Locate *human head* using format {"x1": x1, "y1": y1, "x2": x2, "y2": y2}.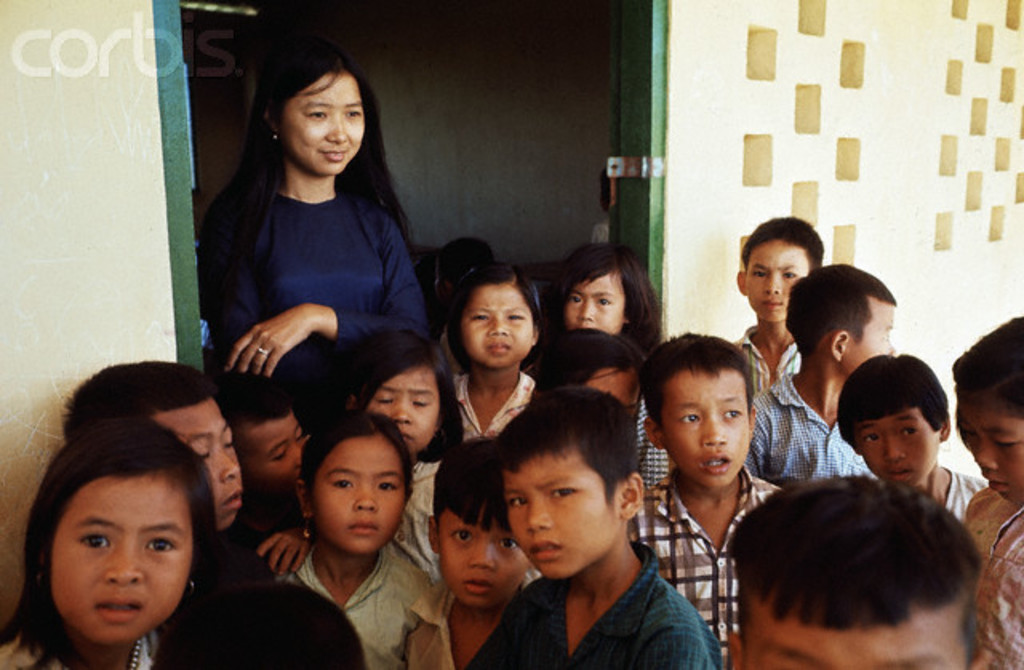
{"x1": 733, "y1": 214, "x2": 827, "y2": 320}.
